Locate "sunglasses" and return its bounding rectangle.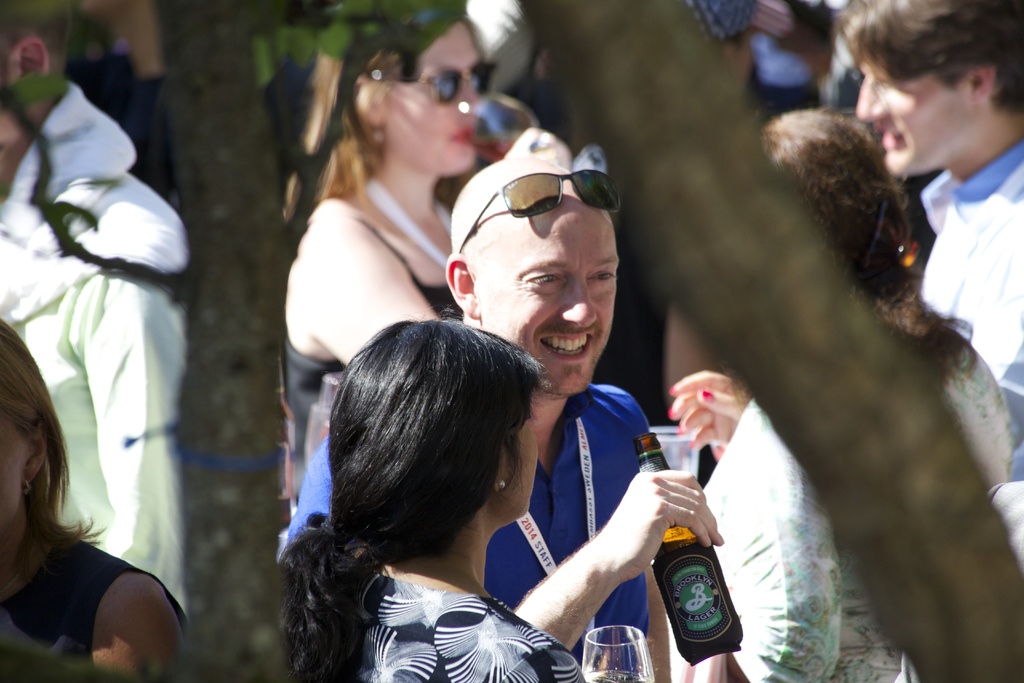
456:169:621:254.
